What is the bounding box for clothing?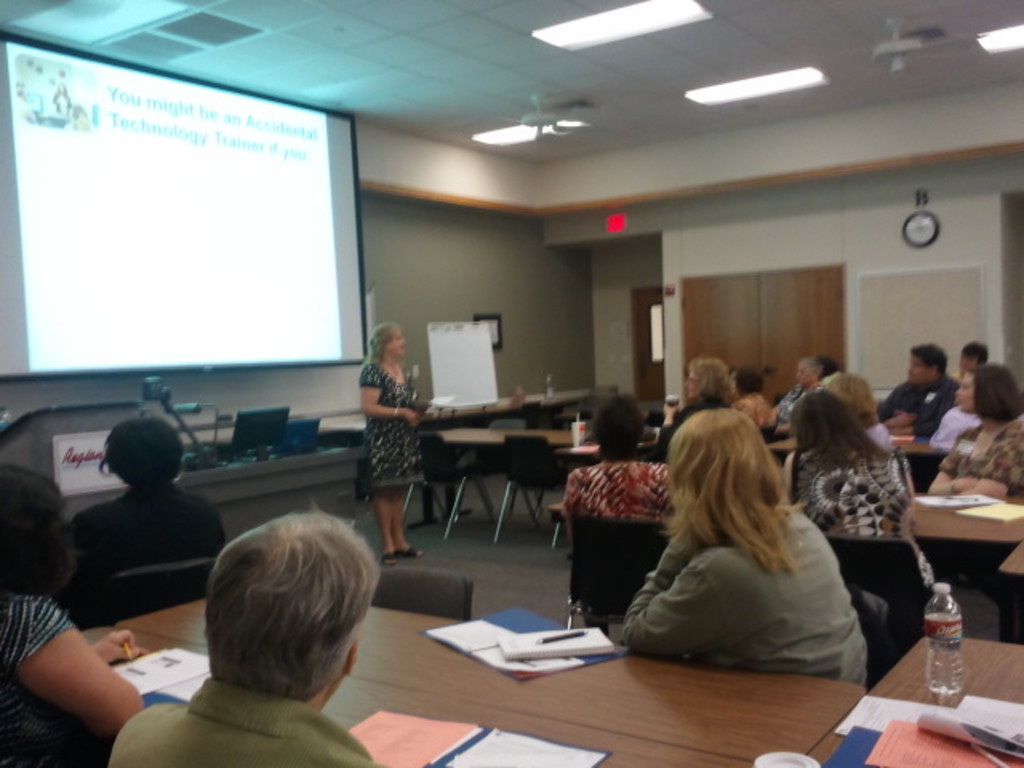
{"left": 790, "top": 432, "right": 907, "bottom": 539}.
